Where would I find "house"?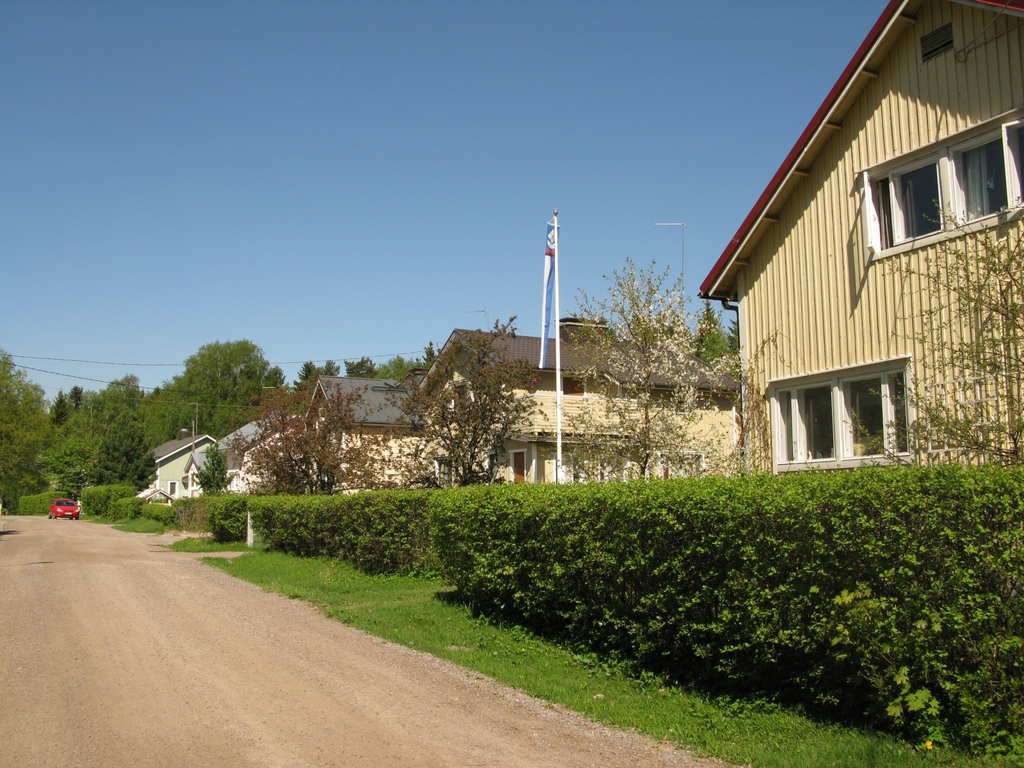
At 691,3,1015,508.
